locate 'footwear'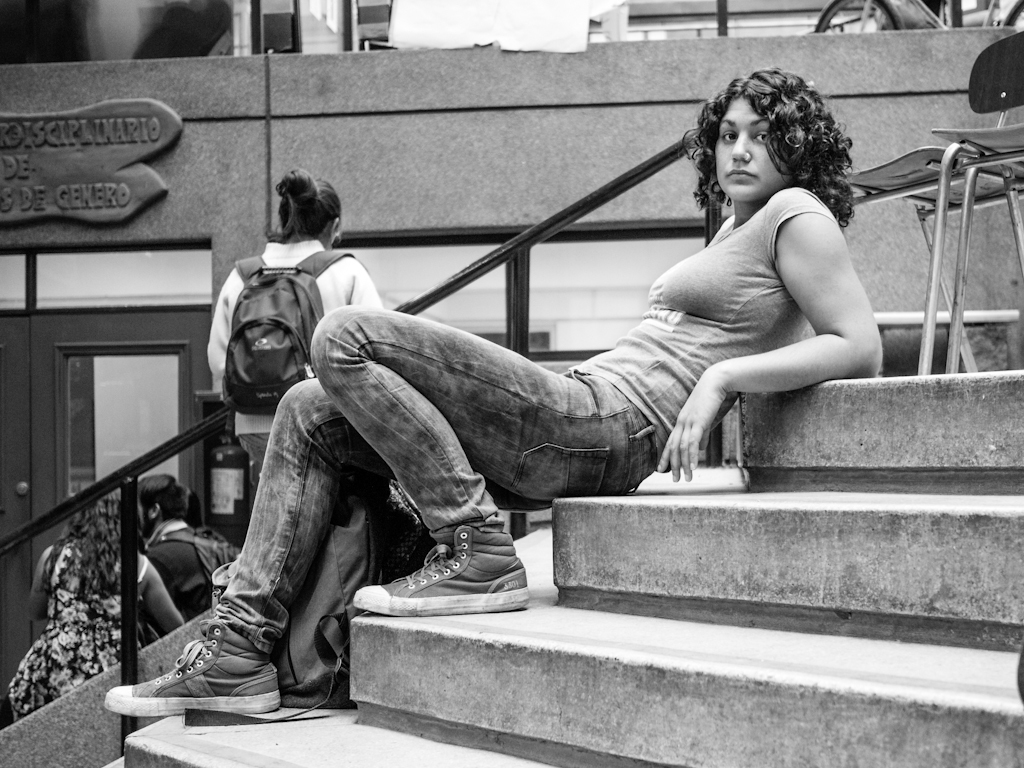
Rect(352, 525, 528, 614)
